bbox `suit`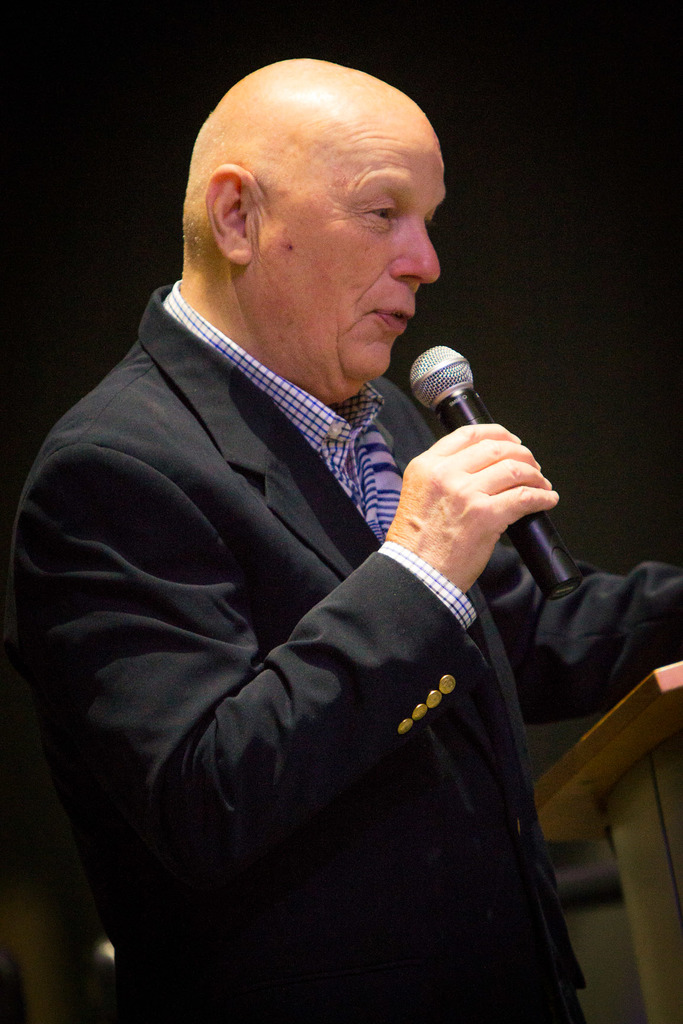
23,241,614,1008
